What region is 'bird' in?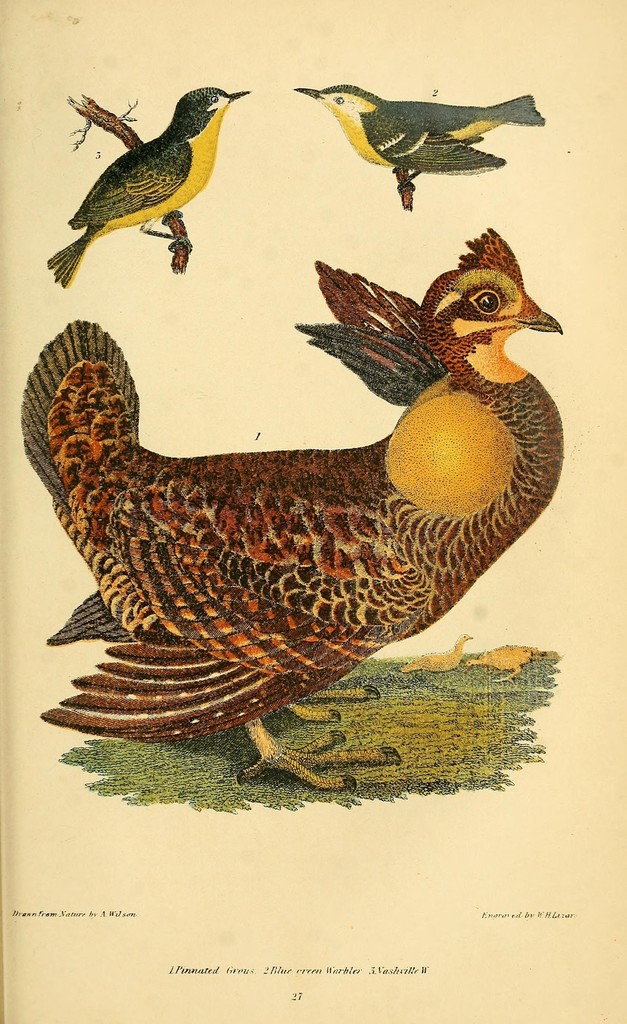
left=290, top=82, right=547, bottom=195.
